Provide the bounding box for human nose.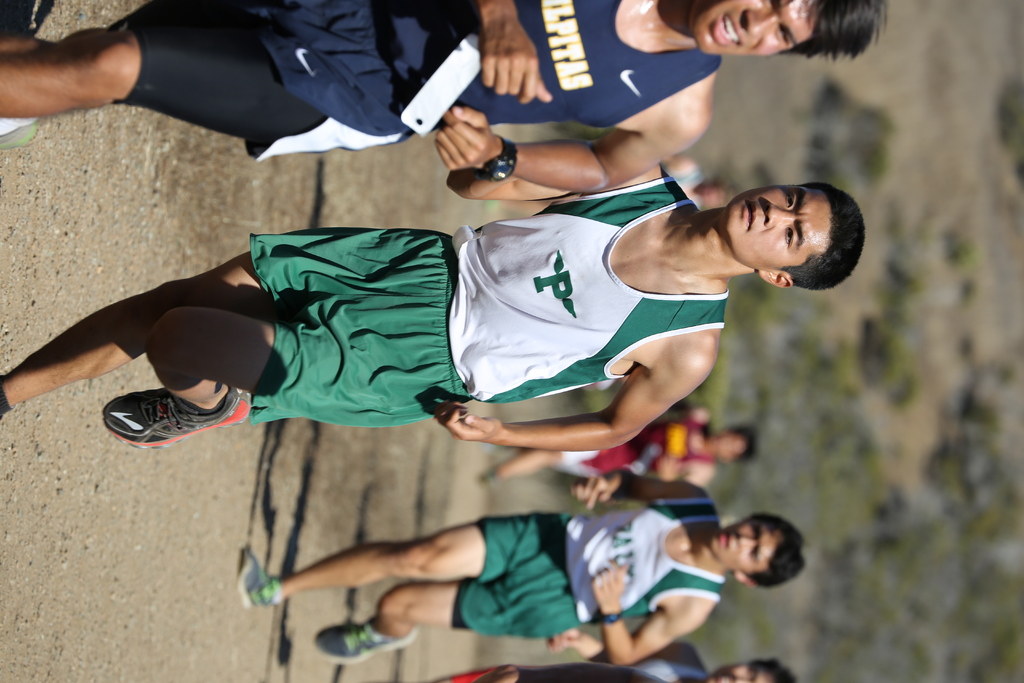
left=764, top=204, right=790, bottom=227.
